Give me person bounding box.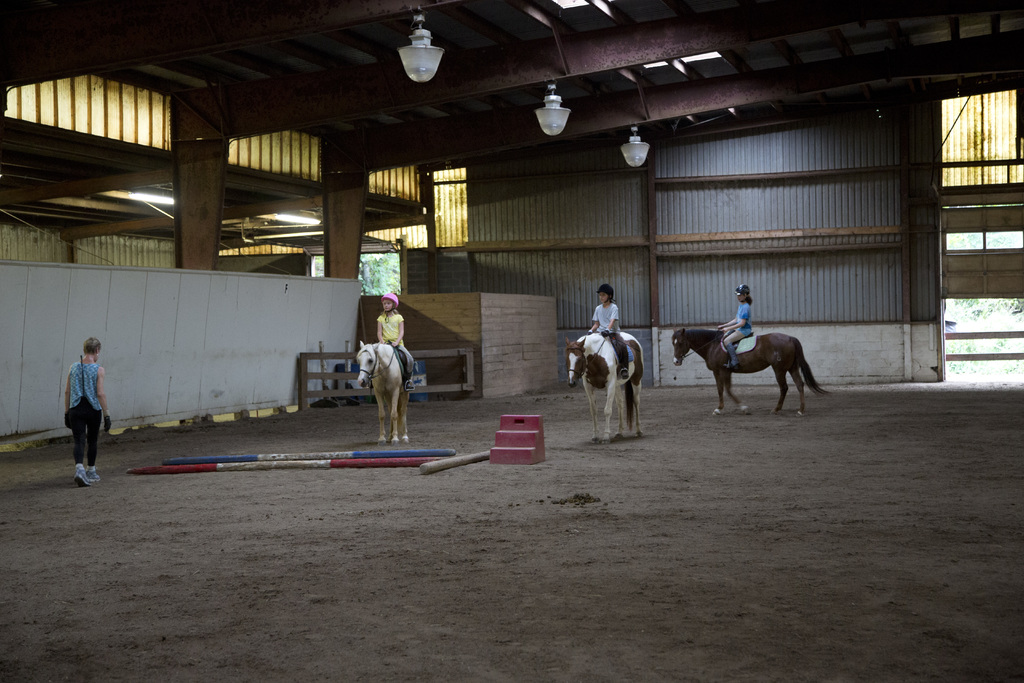
l=586, t=283, r=633, b=382.
